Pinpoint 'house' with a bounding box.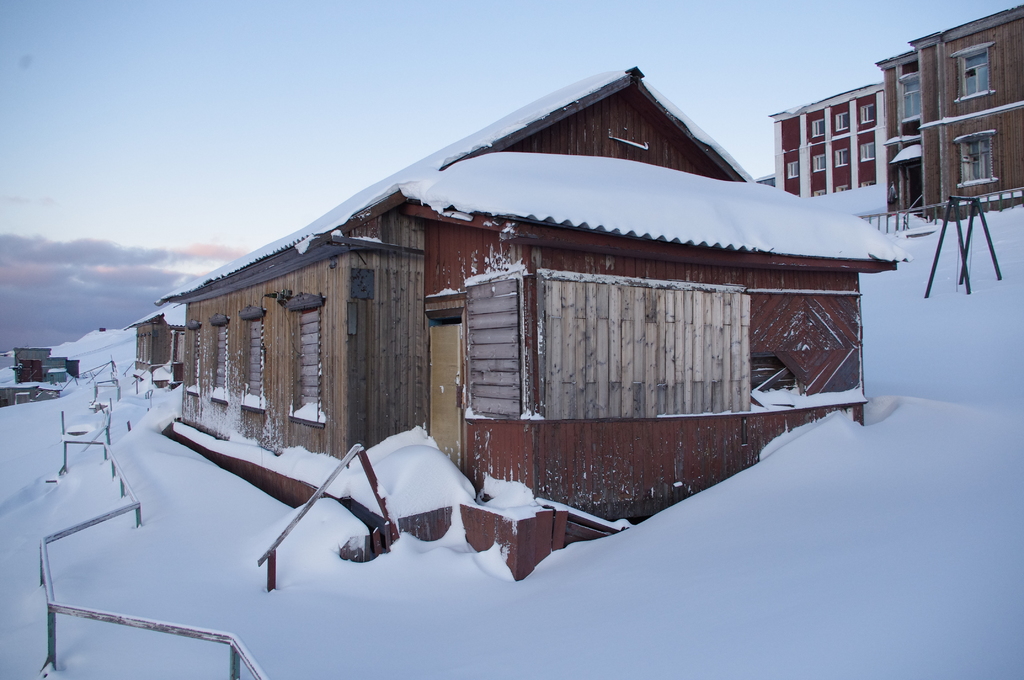
875,6,1023,219.
